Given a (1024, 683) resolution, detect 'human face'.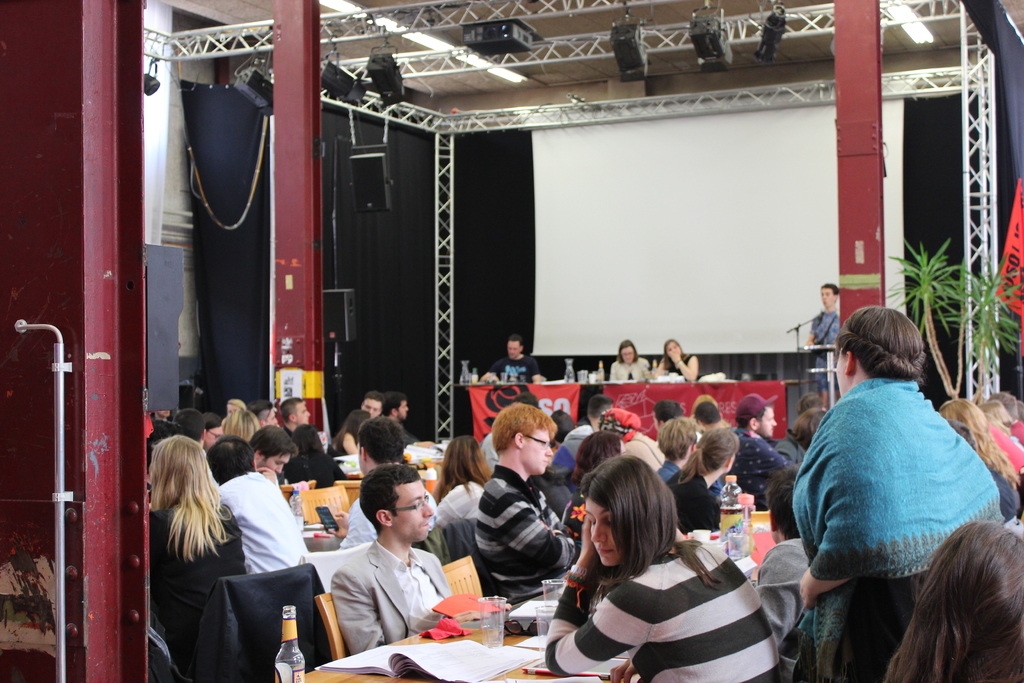
region(261, 456, 290, 477).
